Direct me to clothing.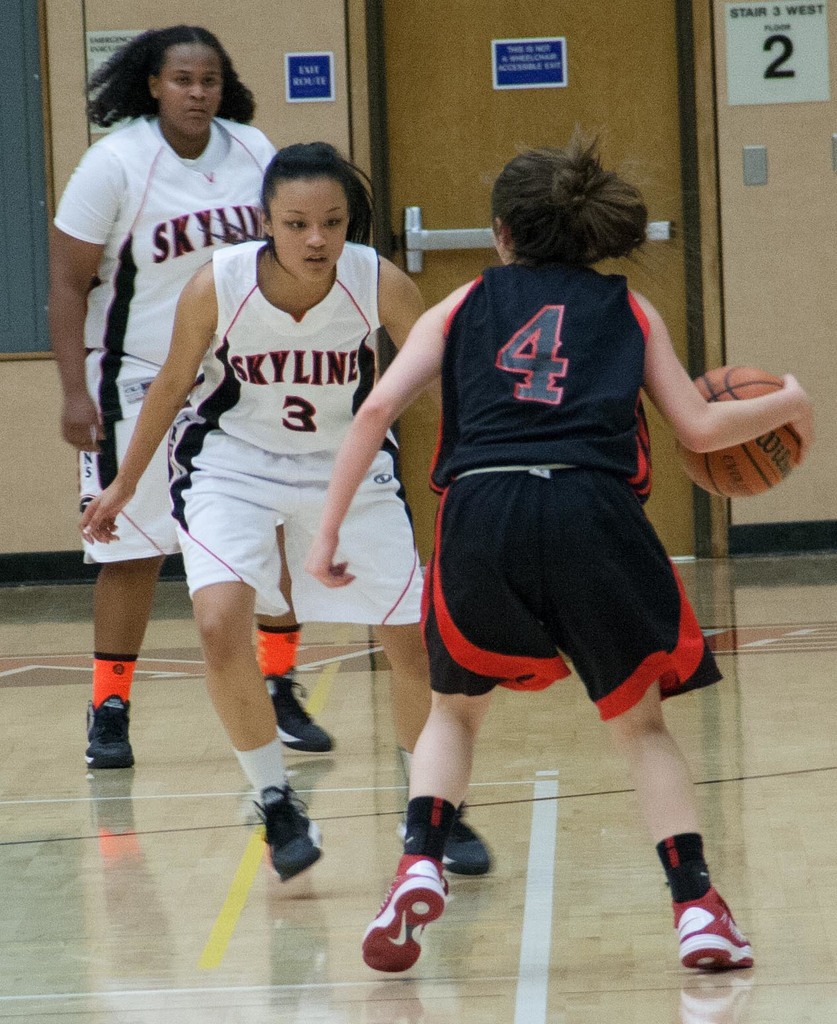
Direction: bbox(45, 105, 274, 569).
